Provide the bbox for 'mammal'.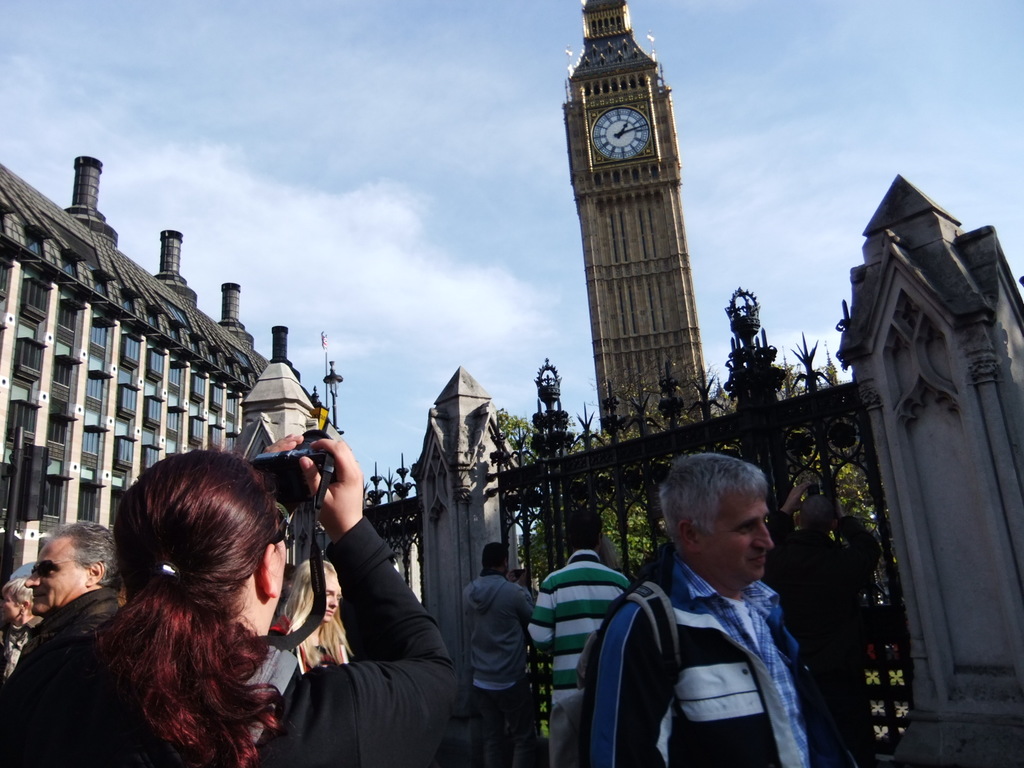
Rect(527, 505, 636, 767).
